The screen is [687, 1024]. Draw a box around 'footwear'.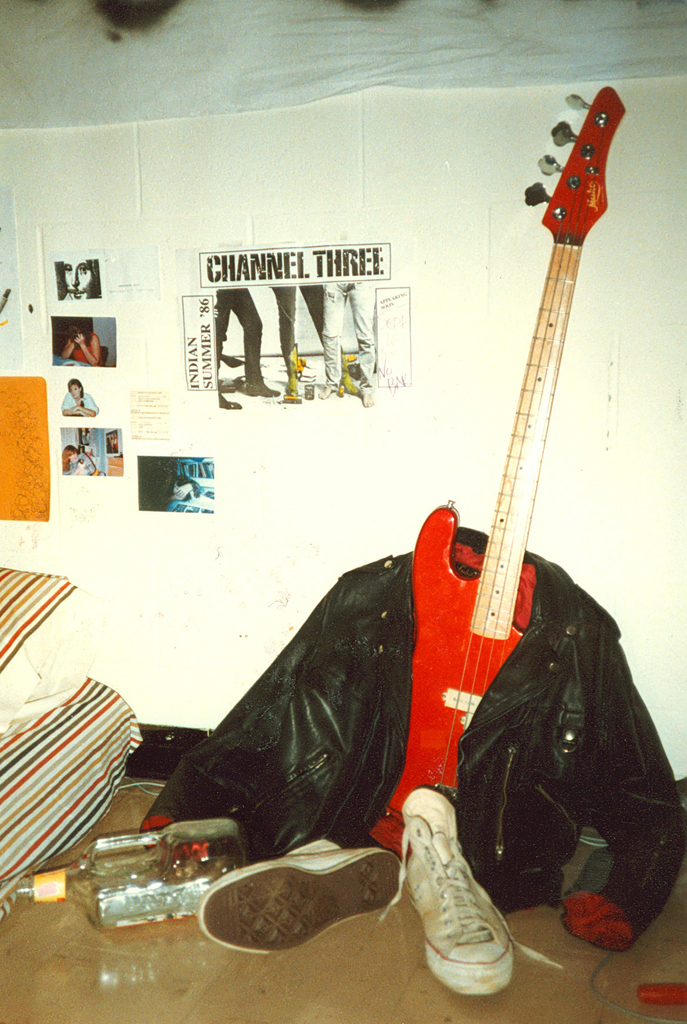
box(398, 801, 535, 996).
